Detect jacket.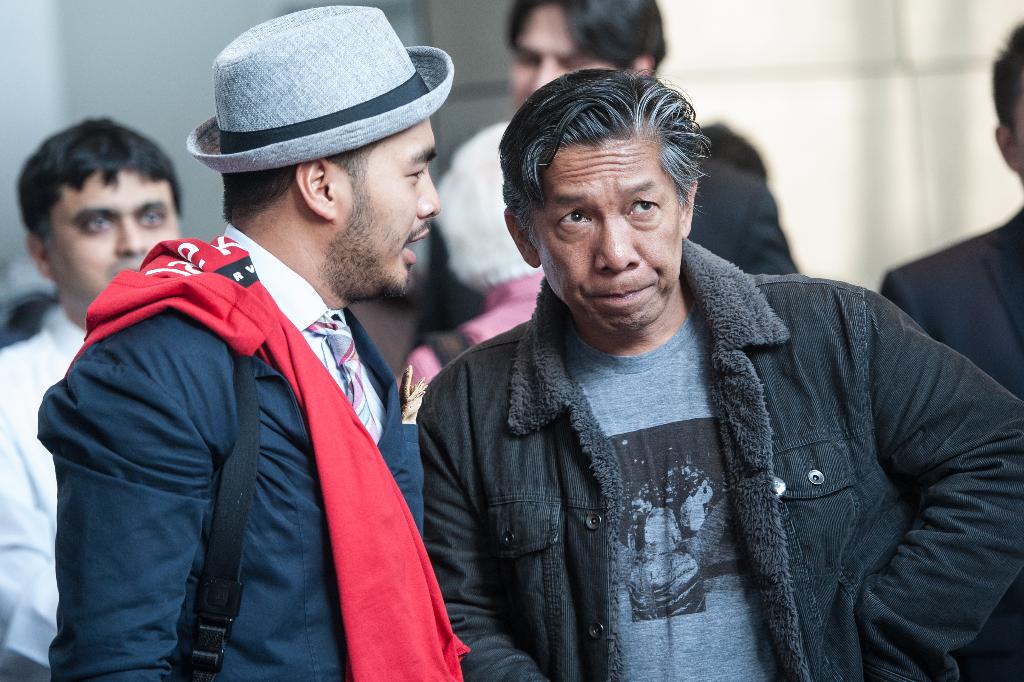
Detected at 35:234:428:681.
